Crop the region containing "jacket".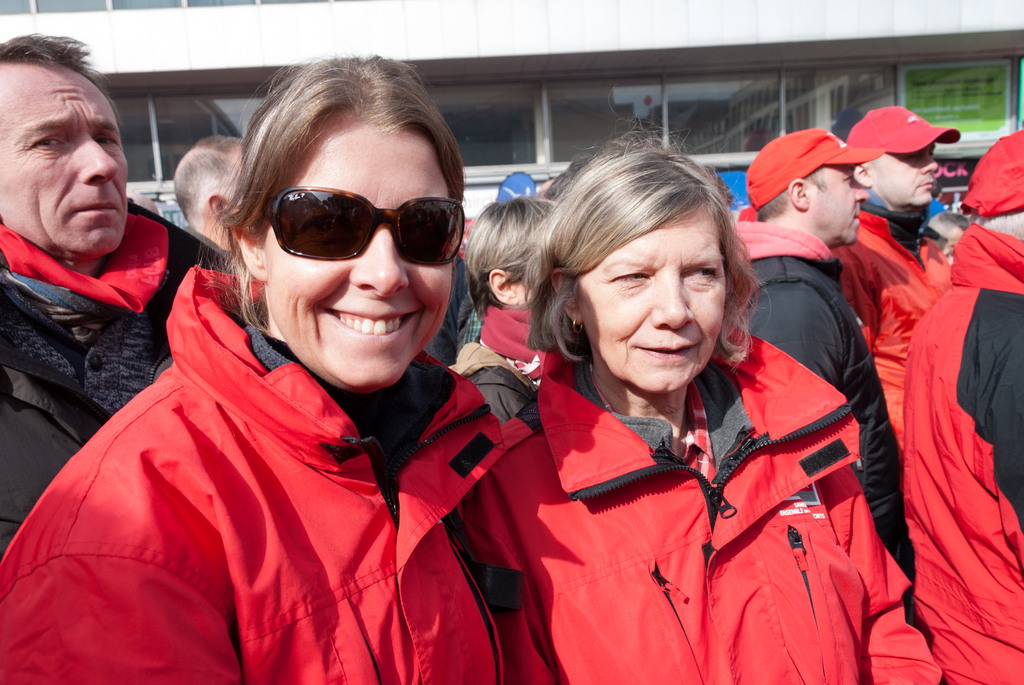
Crop region: left=31, top=226, right=514, bottom=684.
